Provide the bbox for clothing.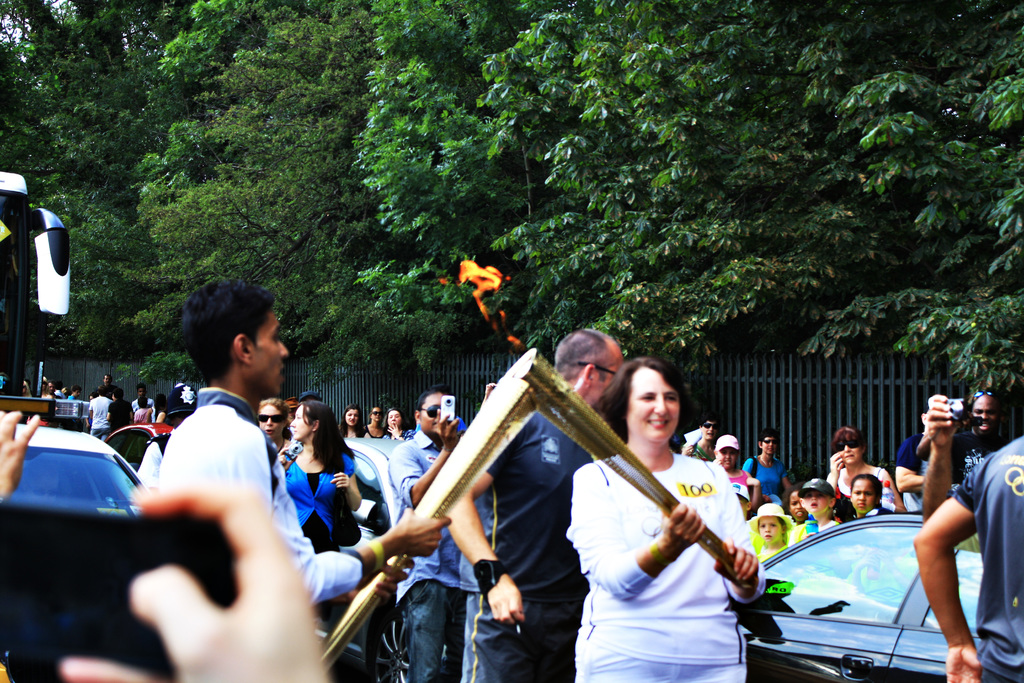
848 468 890 499.
